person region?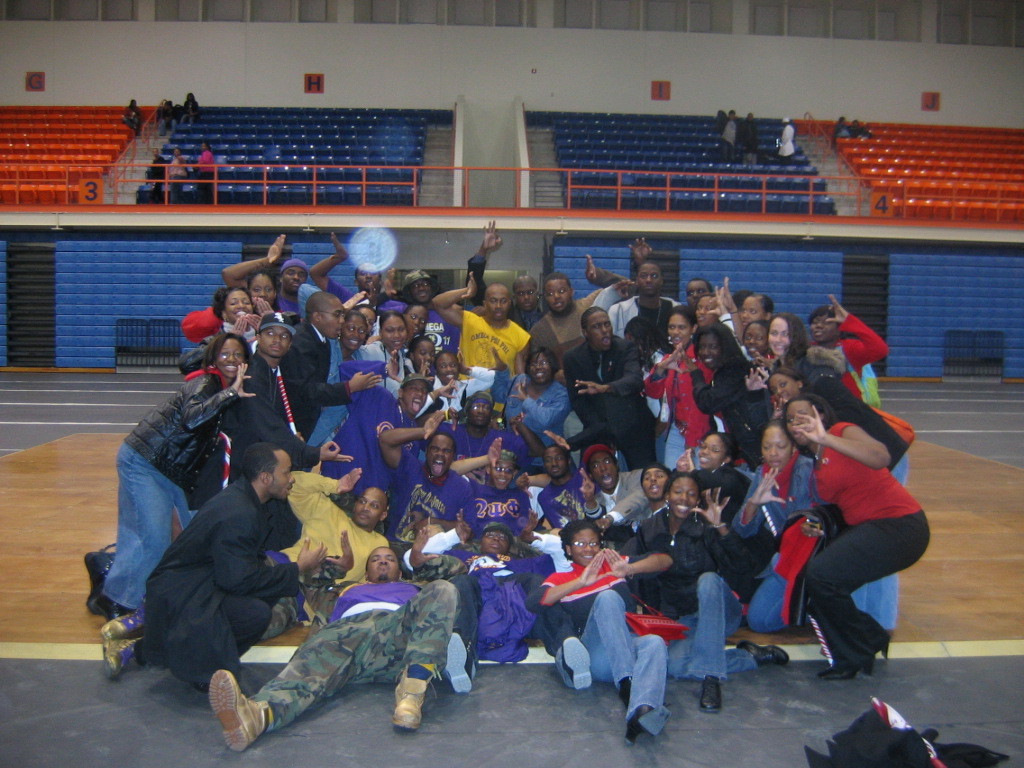
(419,387,546,459)
